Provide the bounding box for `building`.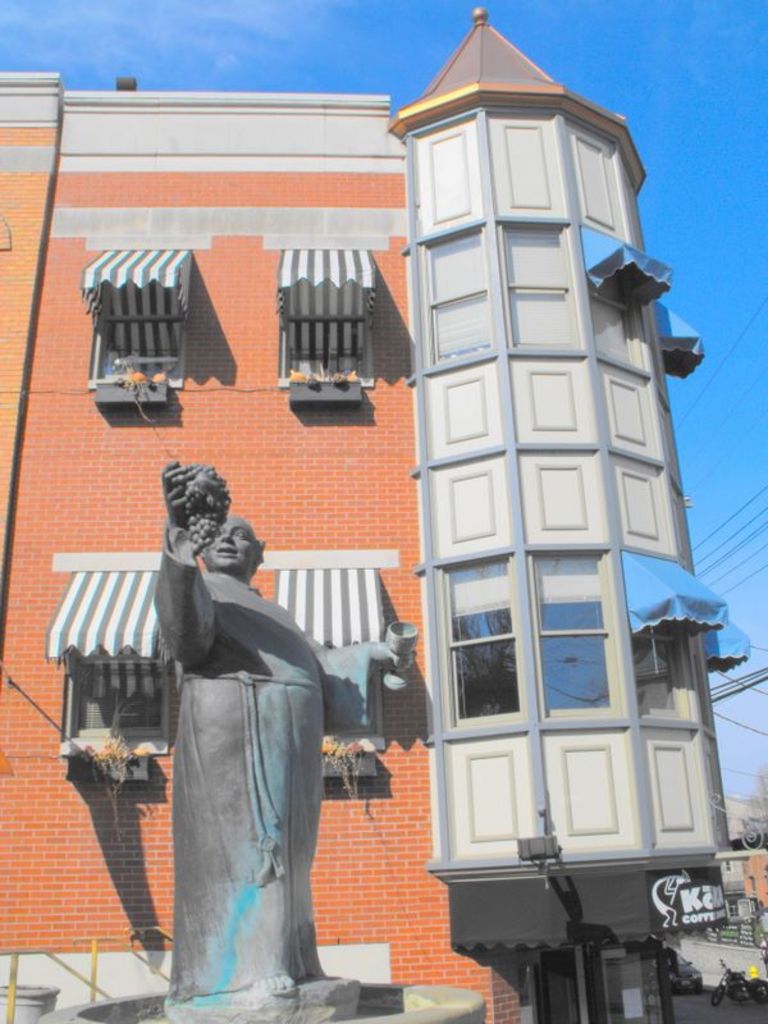
x1=0 y1=0 x2=767 y2=1023.
